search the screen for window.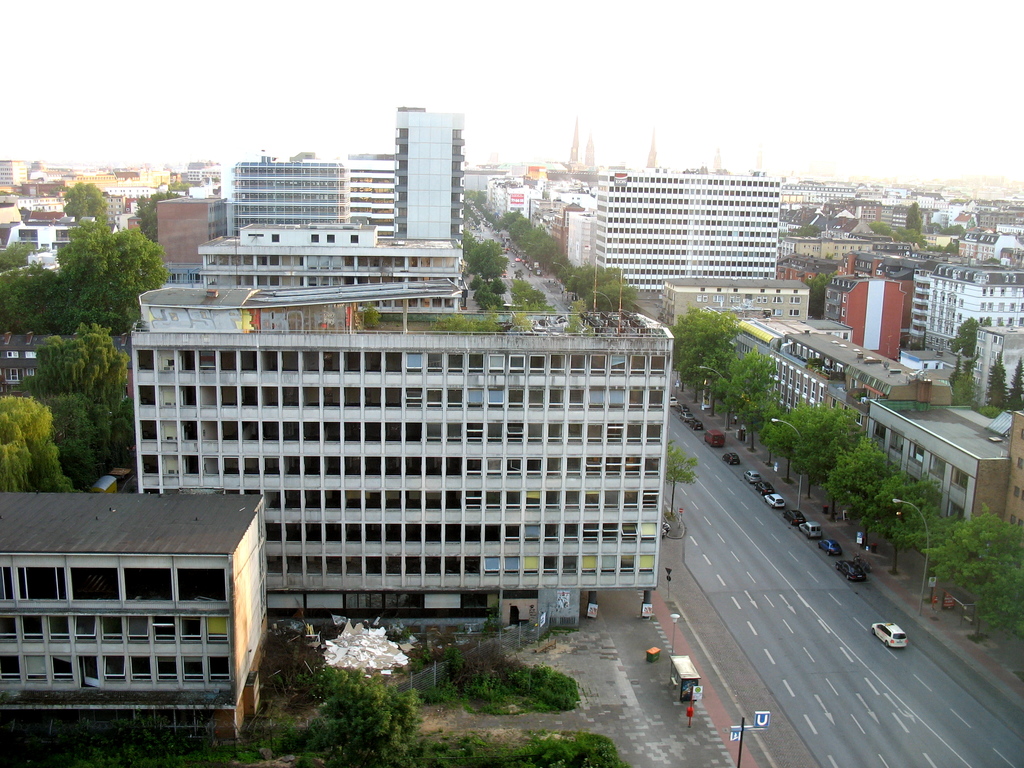
Found at (103,655,125,683).
